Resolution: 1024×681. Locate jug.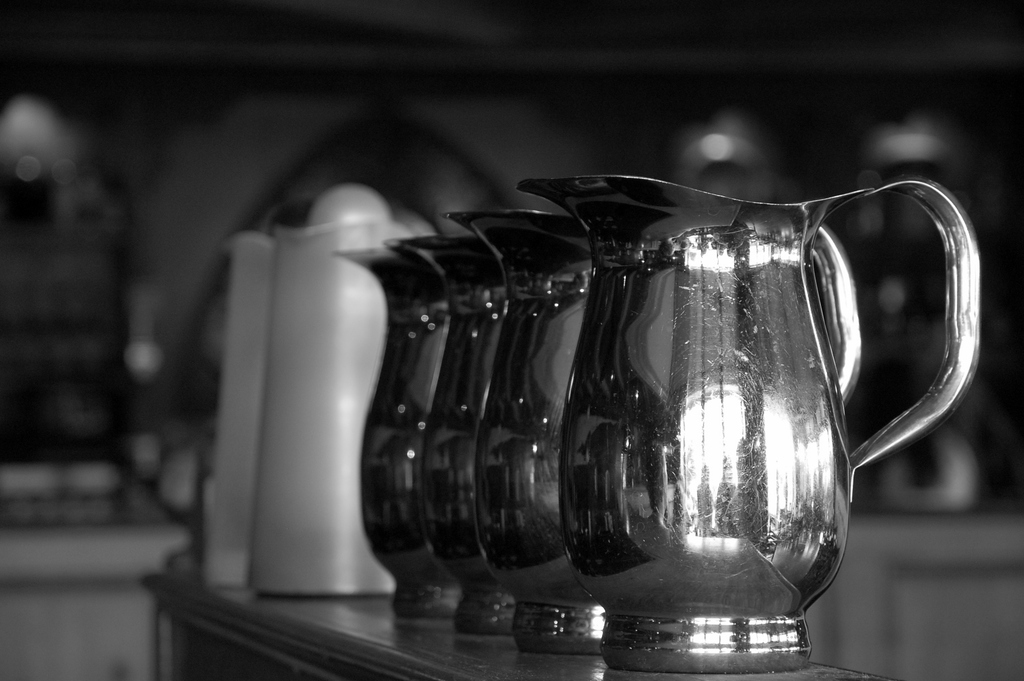
l=515, t=176, r=970, b=676.
